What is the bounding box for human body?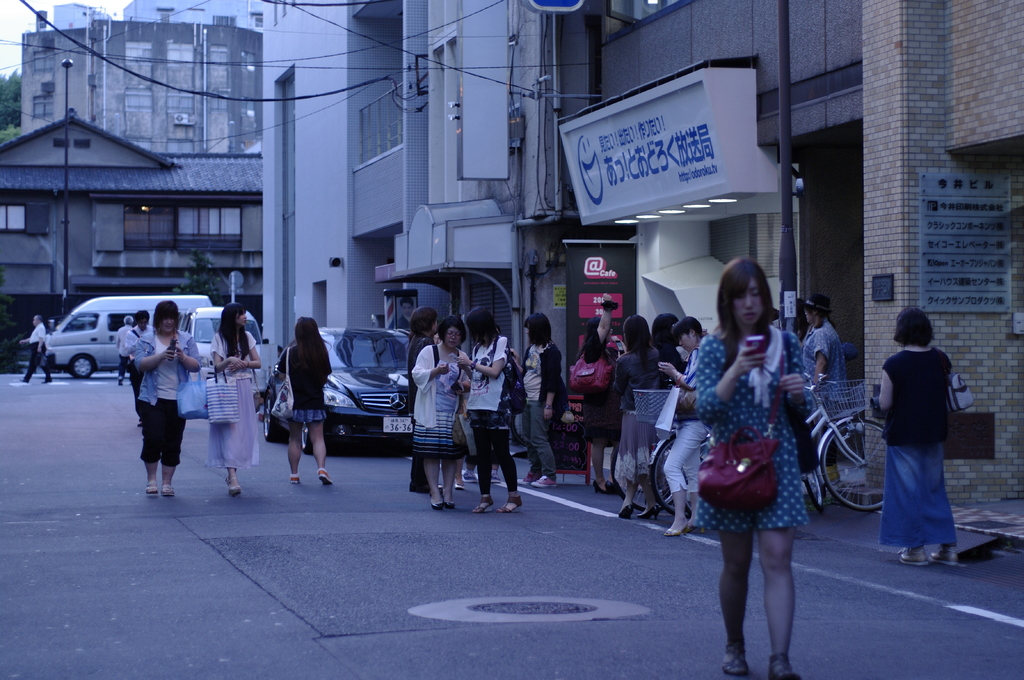
[455, 300, 526, 511].
